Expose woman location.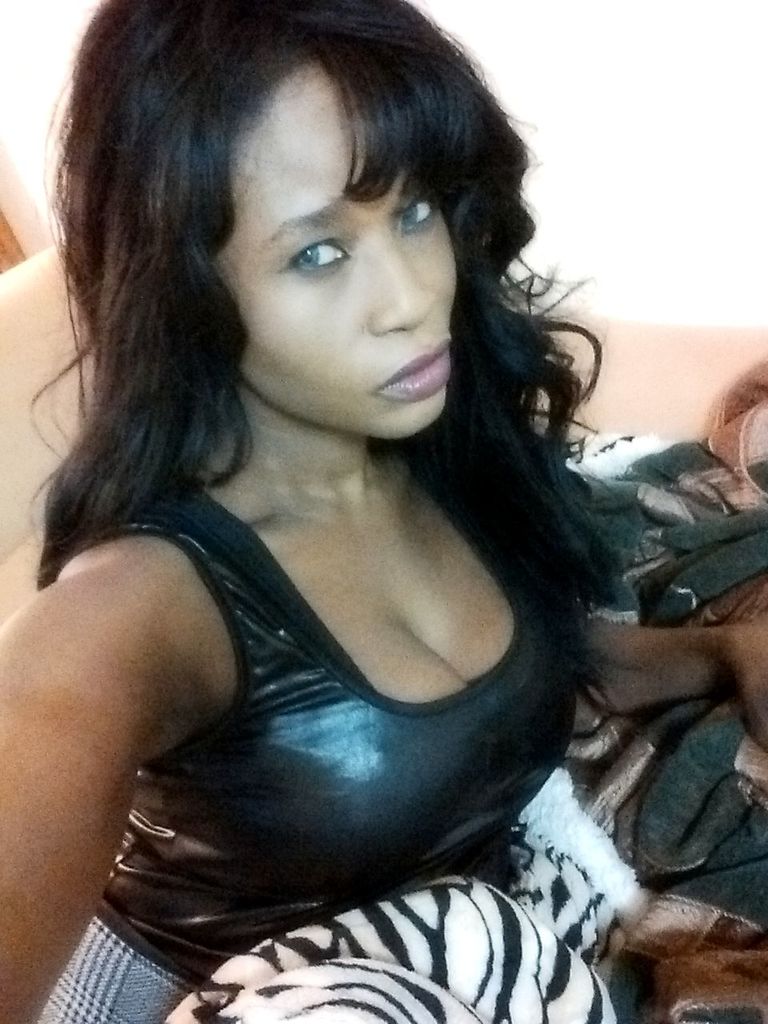
Exposed at (left=0, top=18, right=729, bottom=998).
